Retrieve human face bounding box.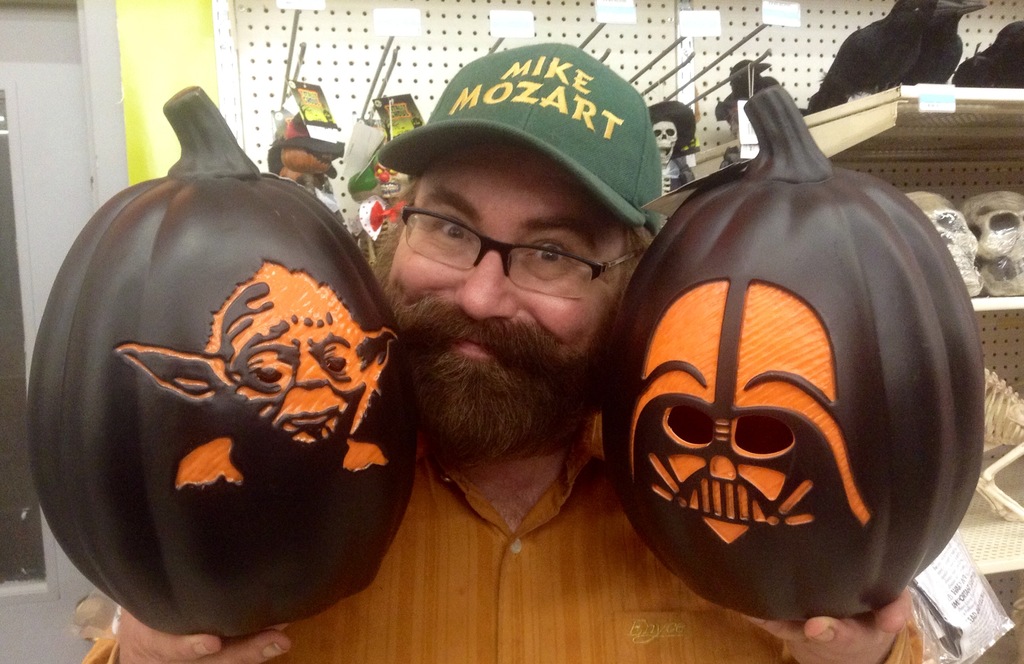
Bounding box: locate(393, 140, 630, 449).
